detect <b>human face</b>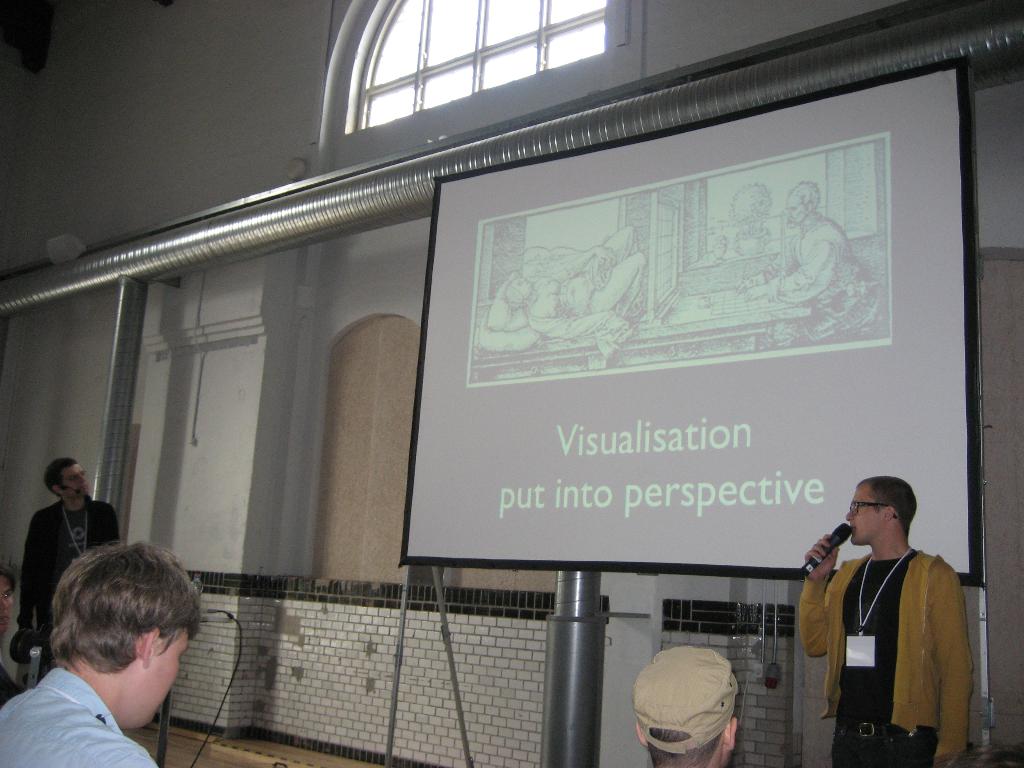
784:193:805:225
